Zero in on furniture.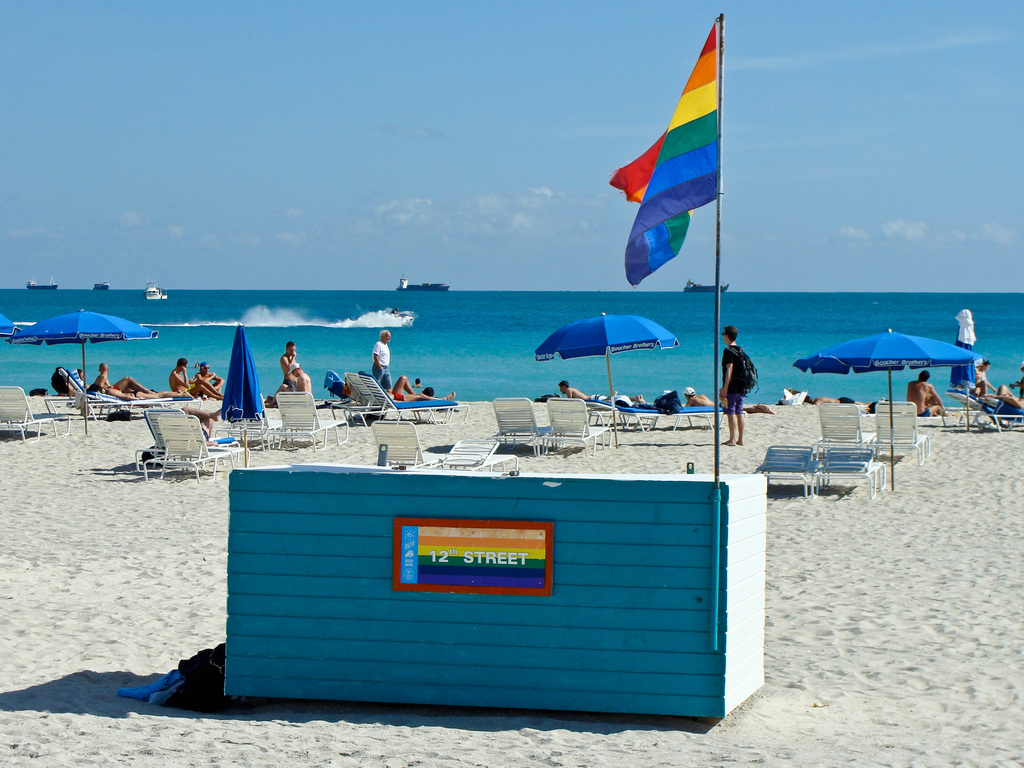
Zeroed in: [0,383,79,441].
